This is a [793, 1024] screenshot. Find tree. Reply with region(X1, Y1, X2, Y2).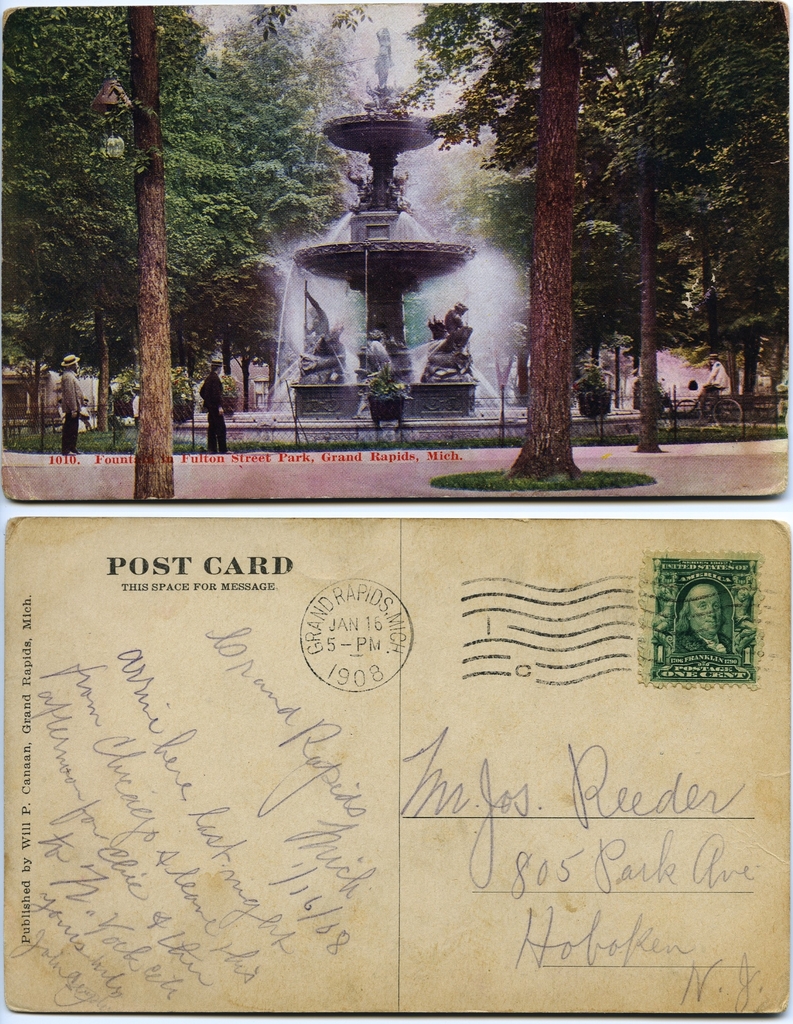
region(113, 11, 211, 511).
